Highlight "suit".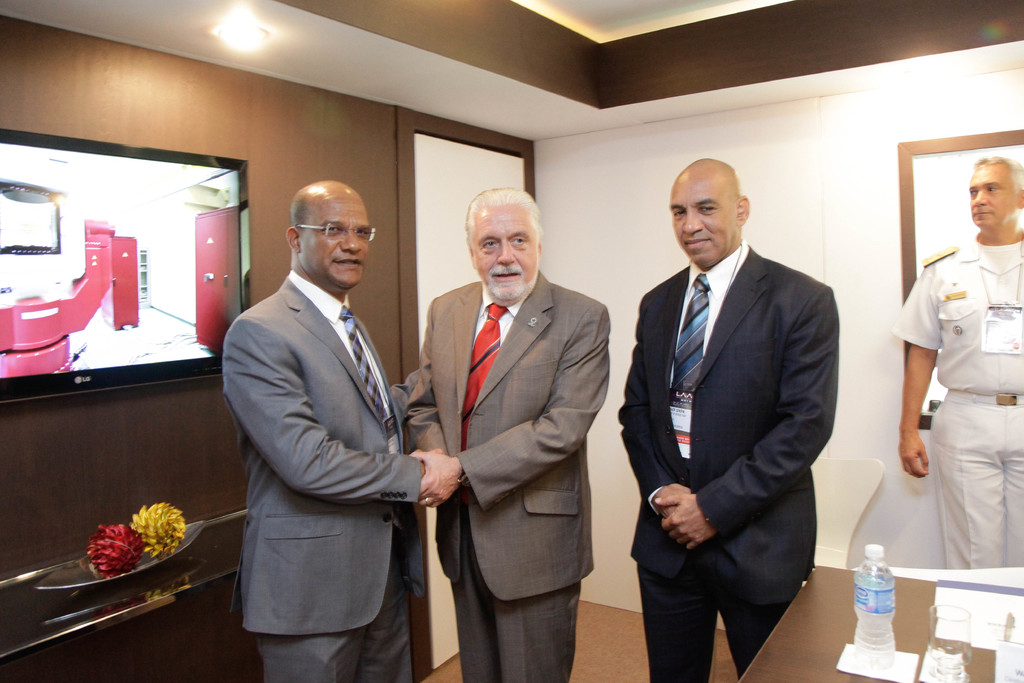
Highlighted region: crop(615, 240, 841, 682).
